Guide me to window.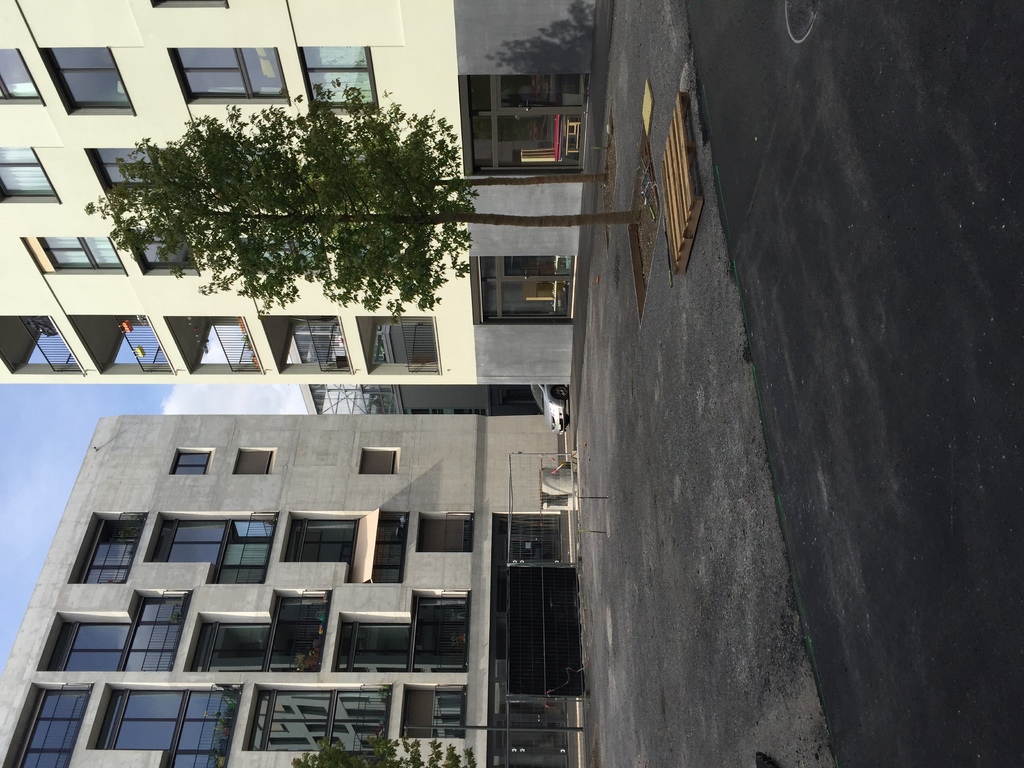
Guidance: locate(86, 140, 166, 209).
